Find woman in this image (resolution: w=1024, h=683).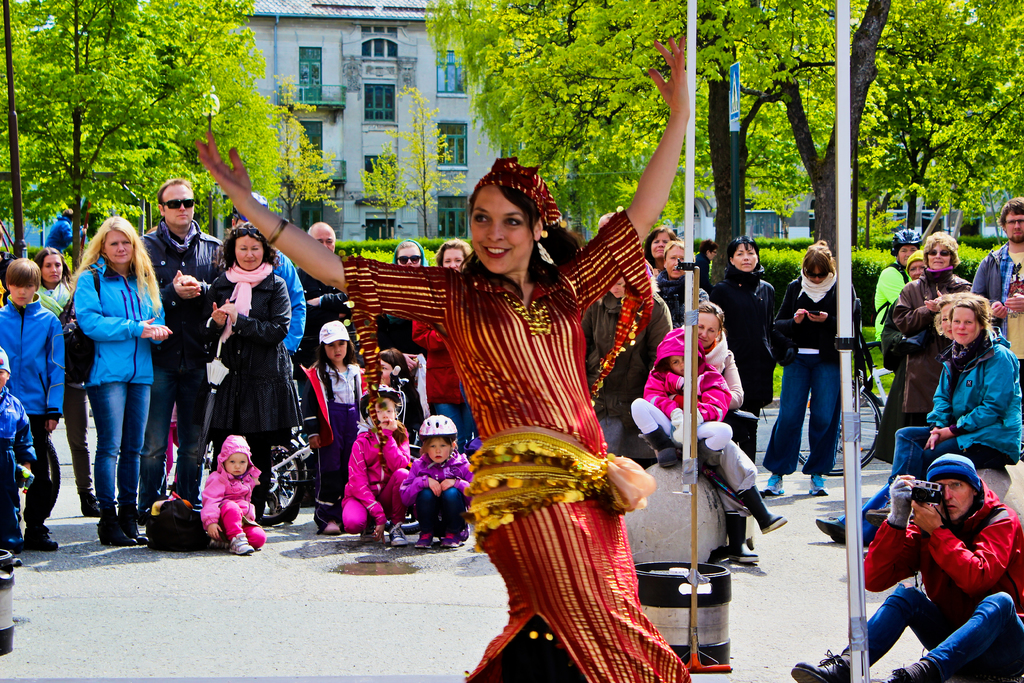
{"x1": 888, "y1": 291, "x2": 1016, "y2": 491}.
